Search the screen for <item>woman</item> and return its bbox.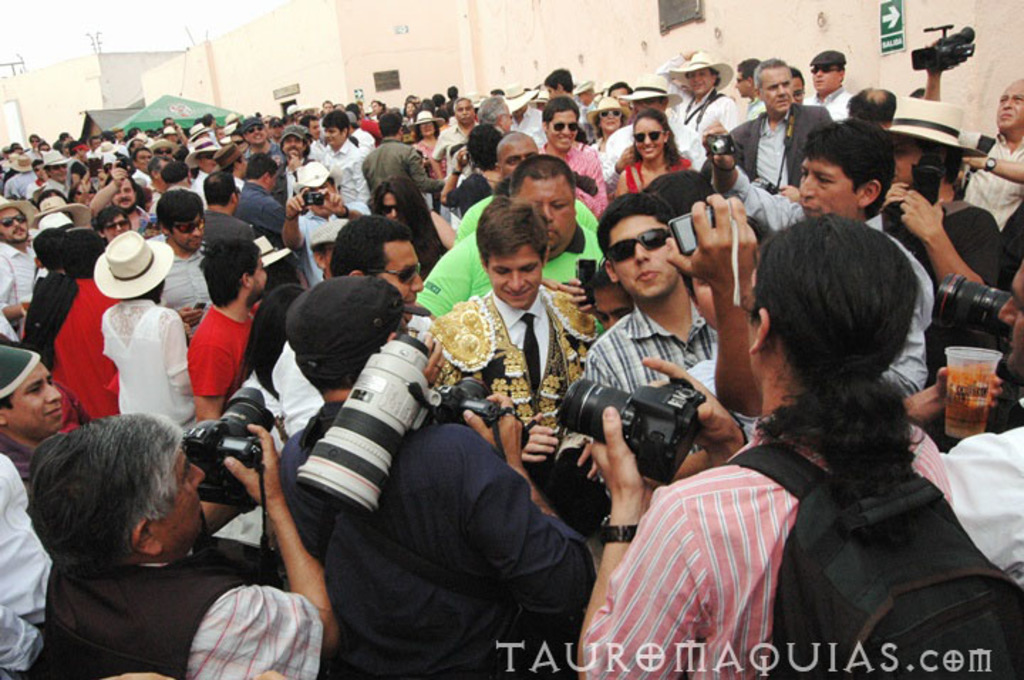
Found: x1=371 y1=174 x2=455 y2=283.
